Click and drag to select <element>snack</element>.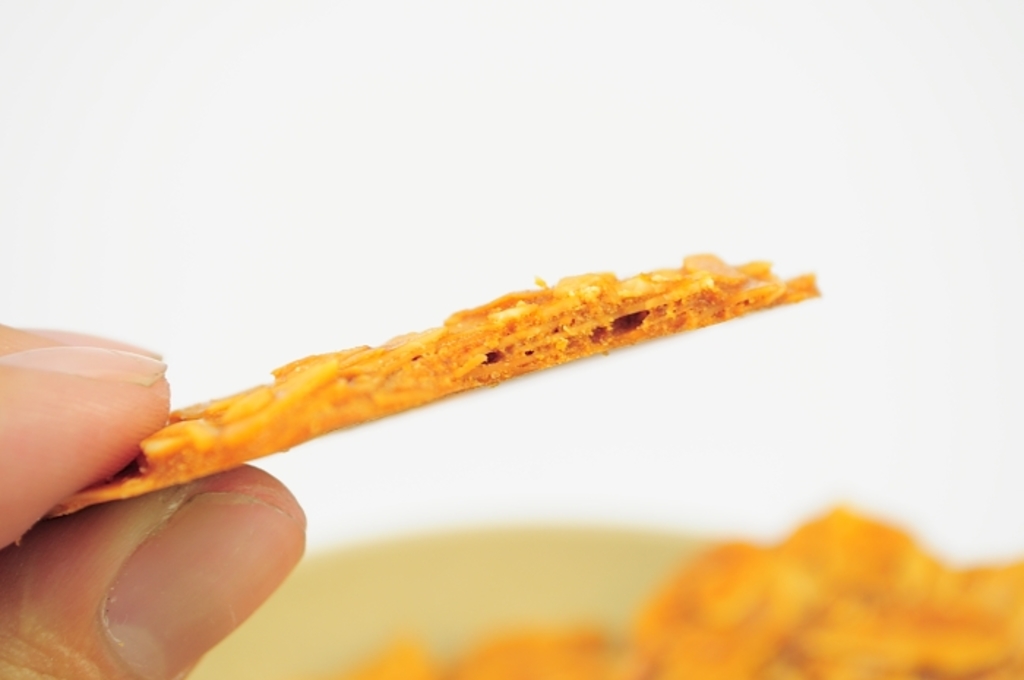
Selection: [left=341, top=507, right=1023, bottom=679].
